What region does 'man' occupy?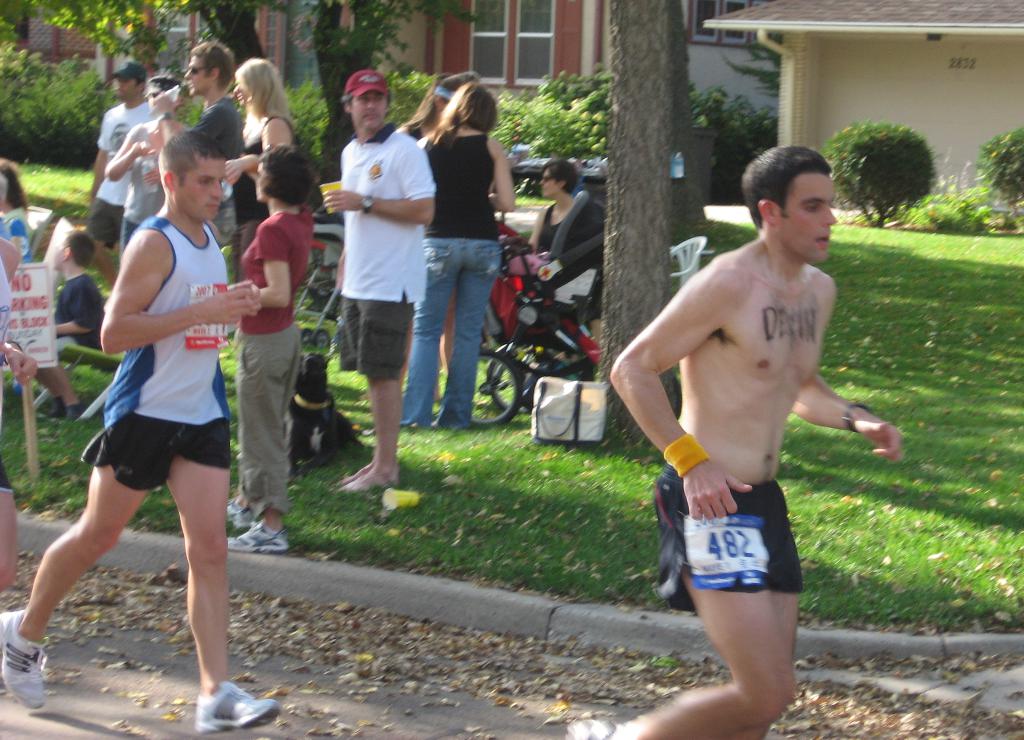
bbox=(0, 131, 285, 736).
